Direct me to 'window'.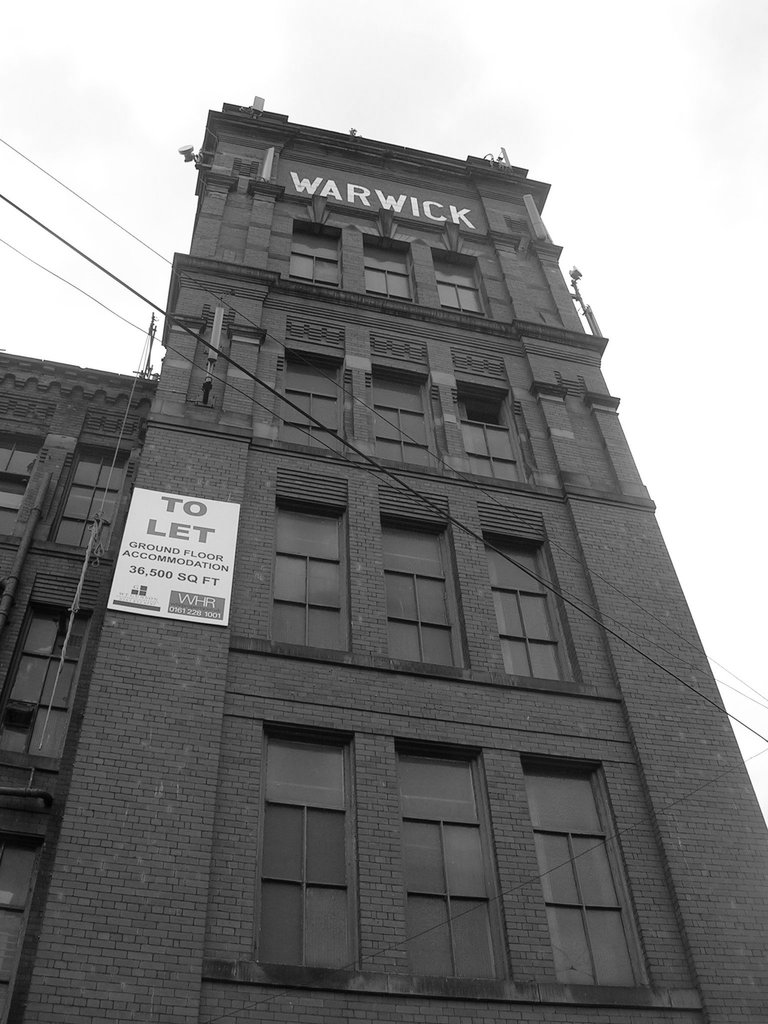
Direction: left=436, top=259, right=484, bottom=307.
